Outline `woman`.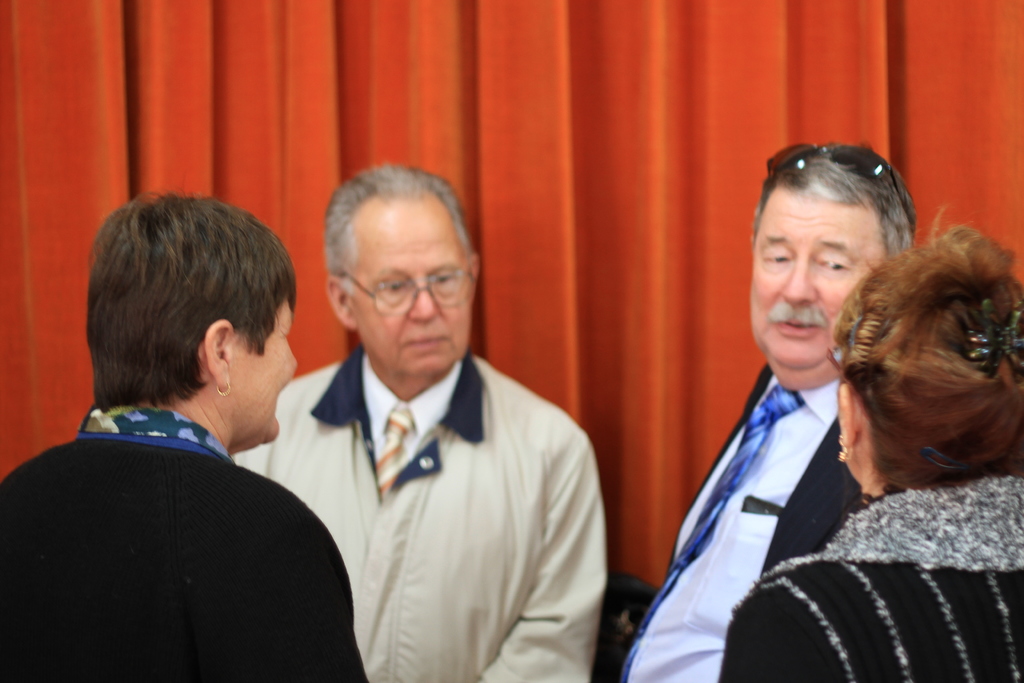
Outline: bbox=[719, 210, 1023, 682].
